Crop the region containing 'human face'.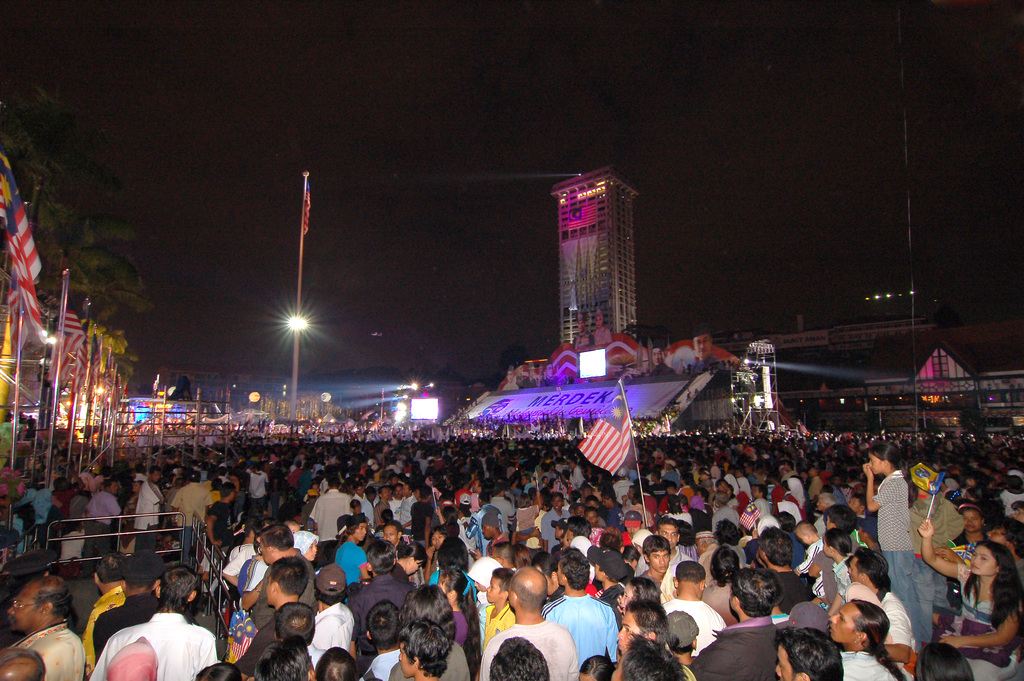
Crop region: rect(815, 497, 826, 509).
